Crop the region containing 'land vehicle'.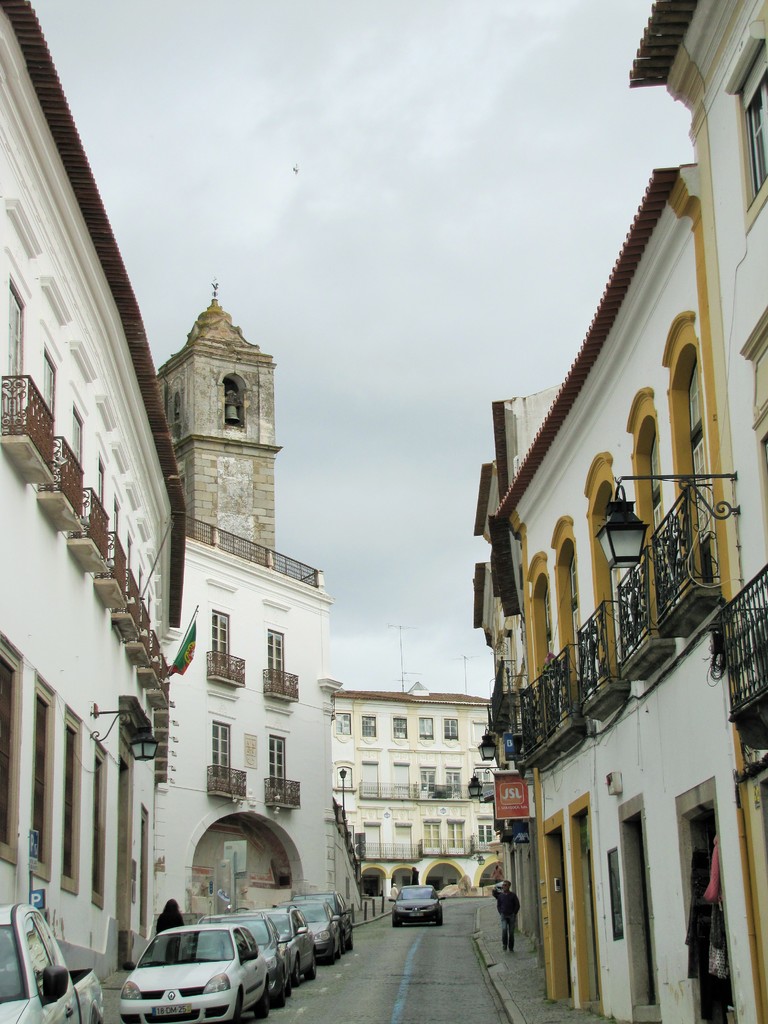
Crop region: 200 912 294 1008.
